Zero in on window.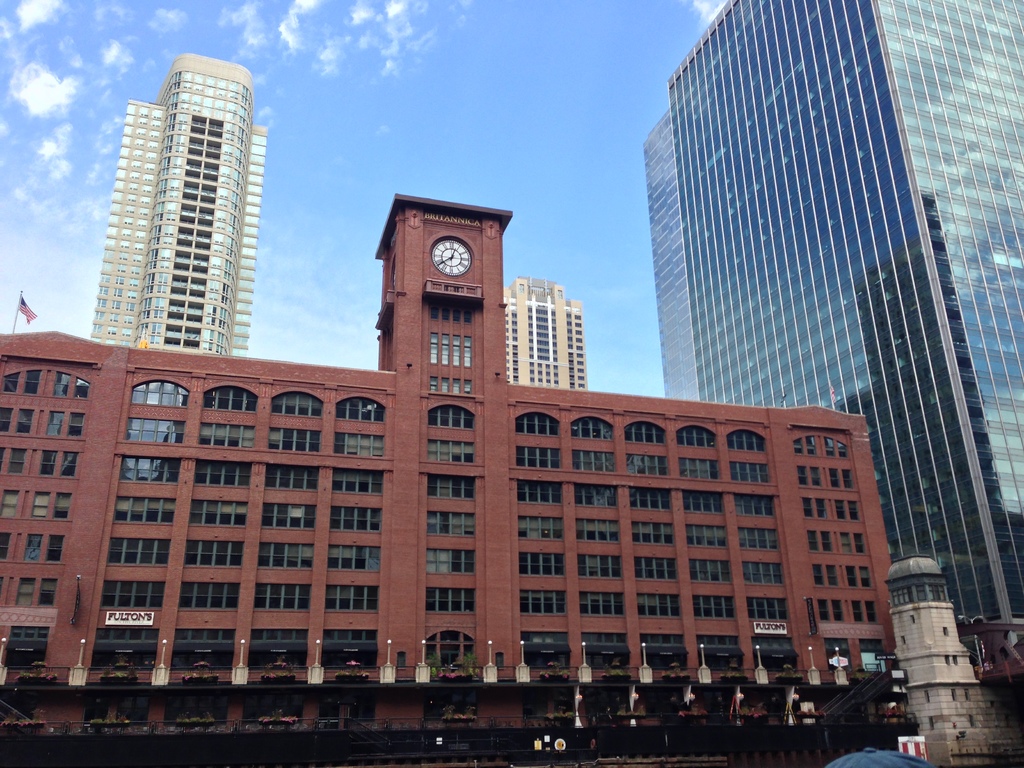
Zeroed in: (x1=0, y1=406, x2=12, y2=431).
